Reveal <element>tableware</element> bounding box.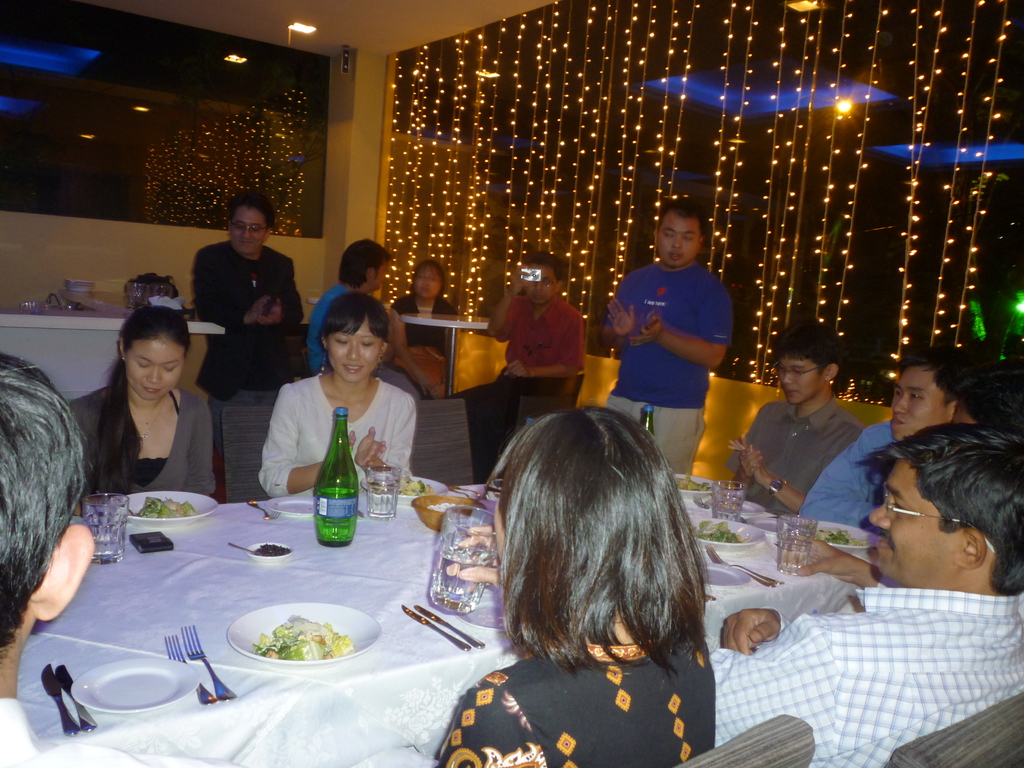
Revealed: 410 603 488 648.
